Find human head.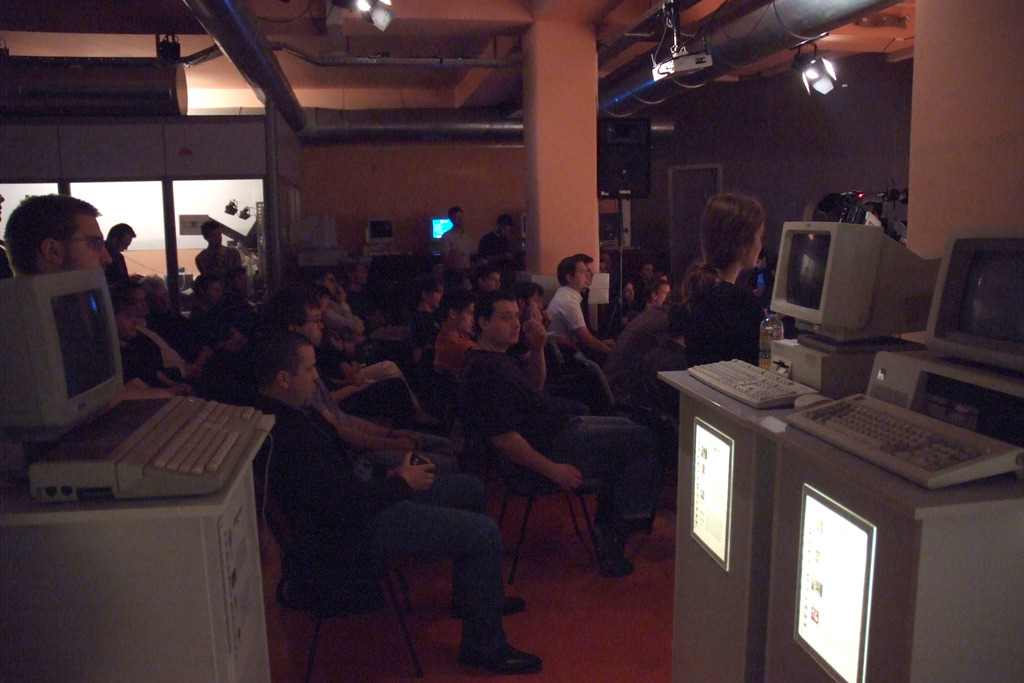
[146,273,168,315].
